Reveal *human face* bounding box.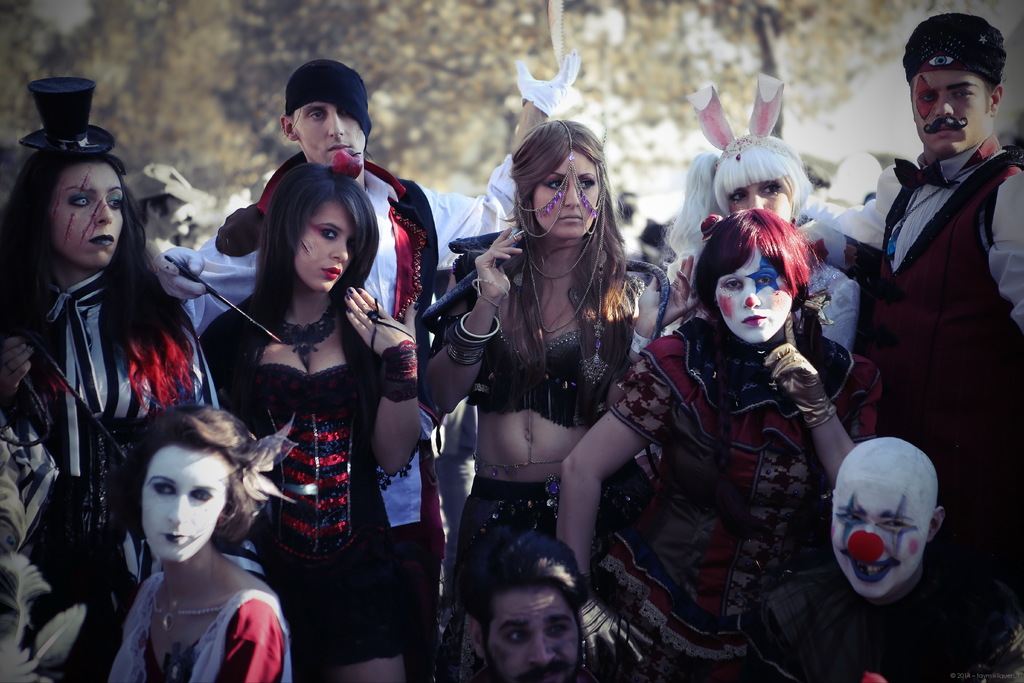
Revealed: box(830, 477, 935, 597).
